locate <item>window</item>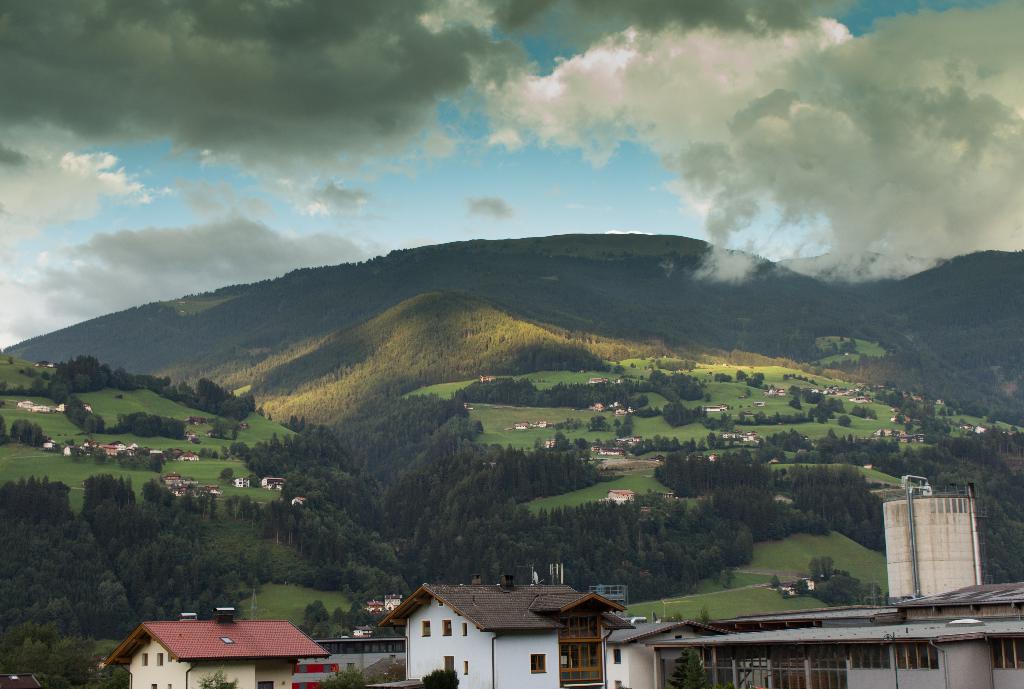
Rect(612, 677, 621, 688)
